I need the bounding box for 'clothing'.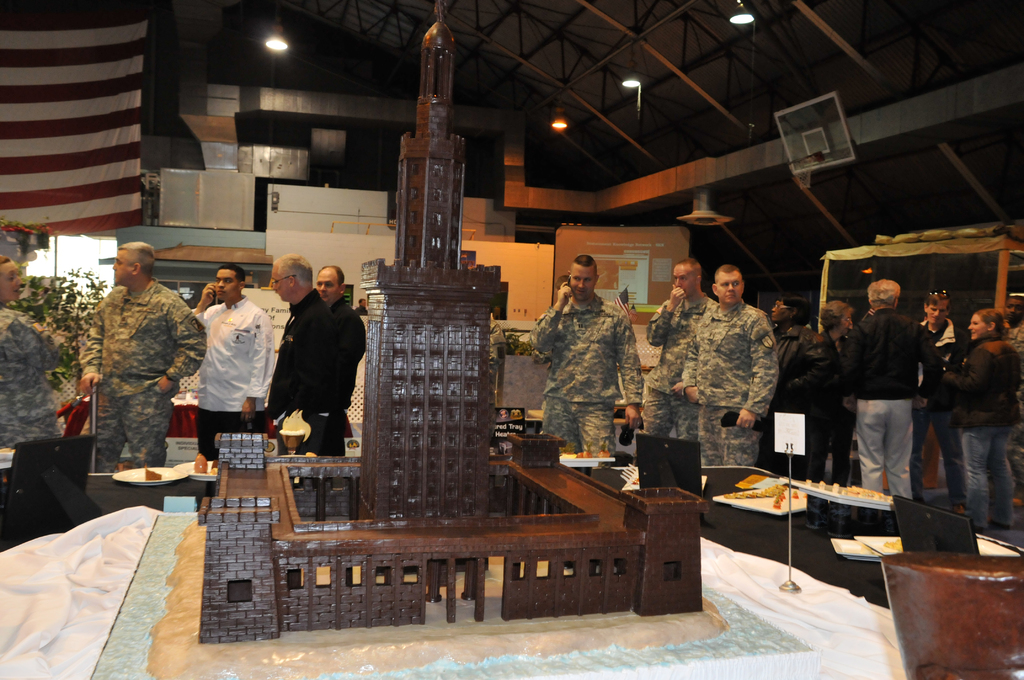
Here it is: box(305, 291, 371, 457).
